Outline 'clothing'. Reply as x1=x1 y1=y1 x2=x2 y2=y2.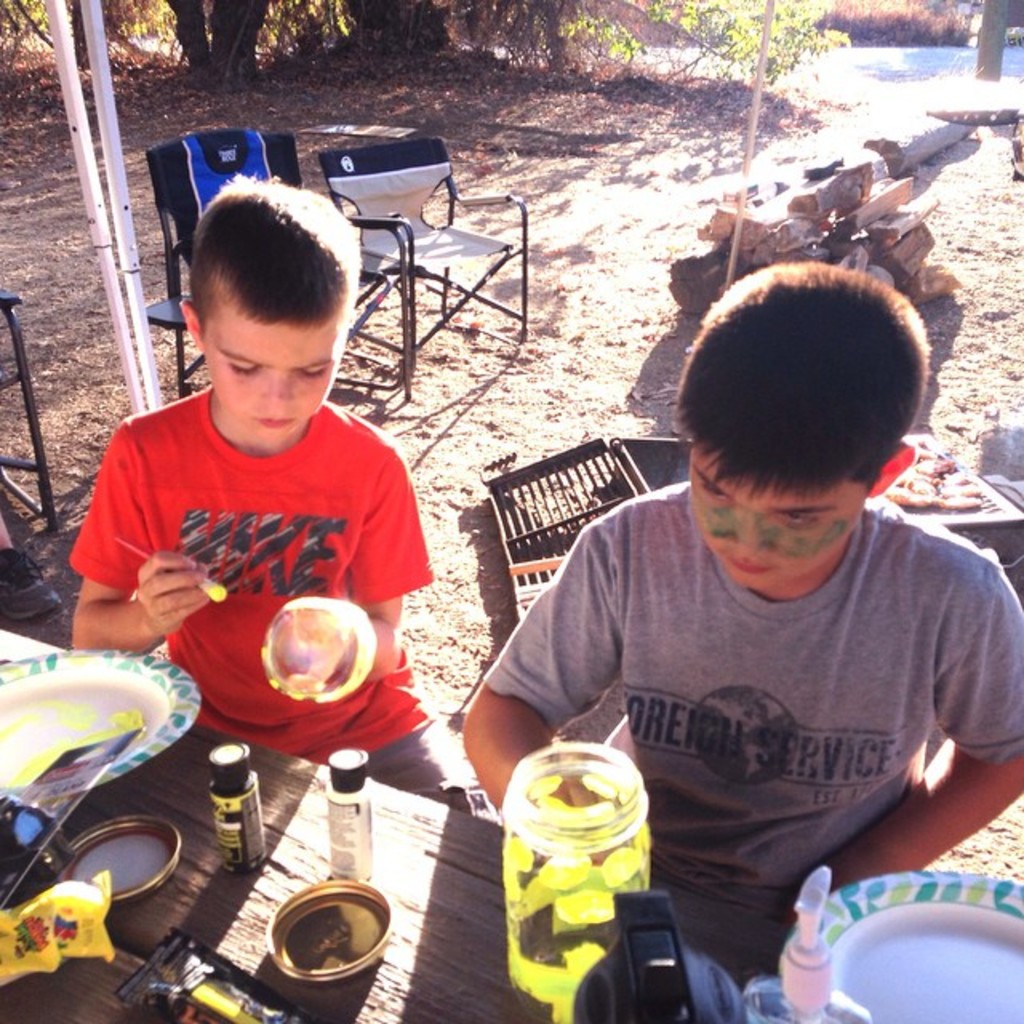
x1=485 y1=430 x2=1002 y2=960.
